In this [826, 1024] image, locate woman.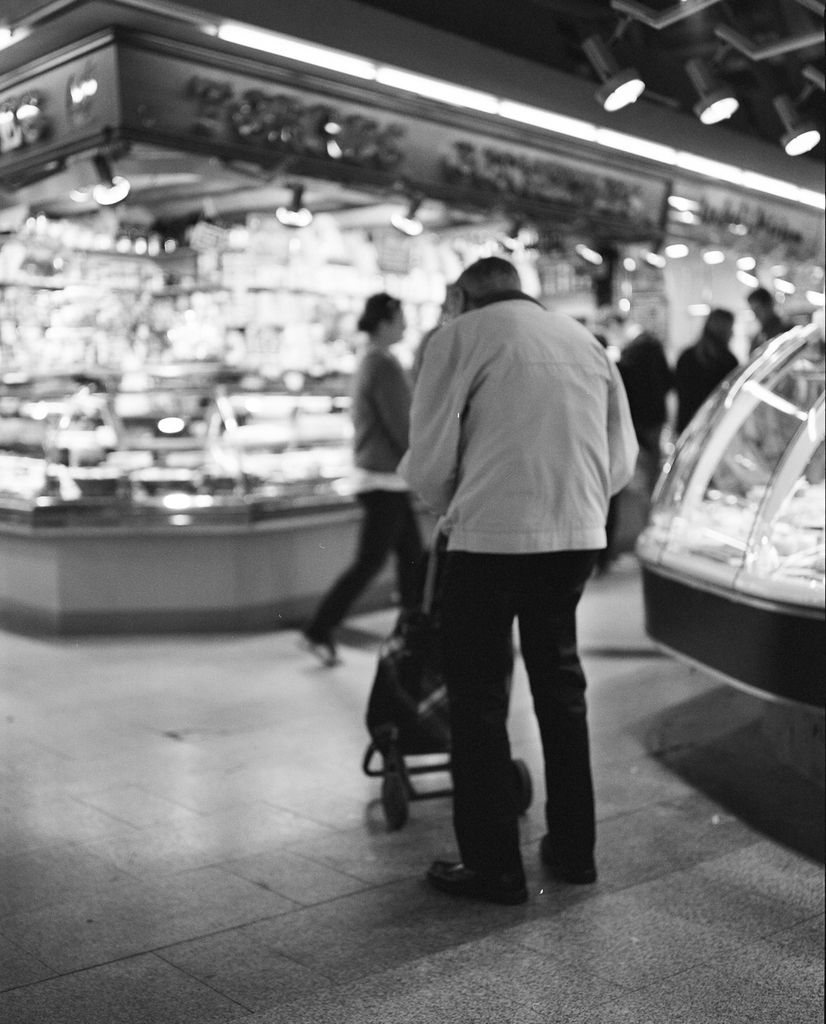
Bounding box: rect(295, 287, 411, 659).
